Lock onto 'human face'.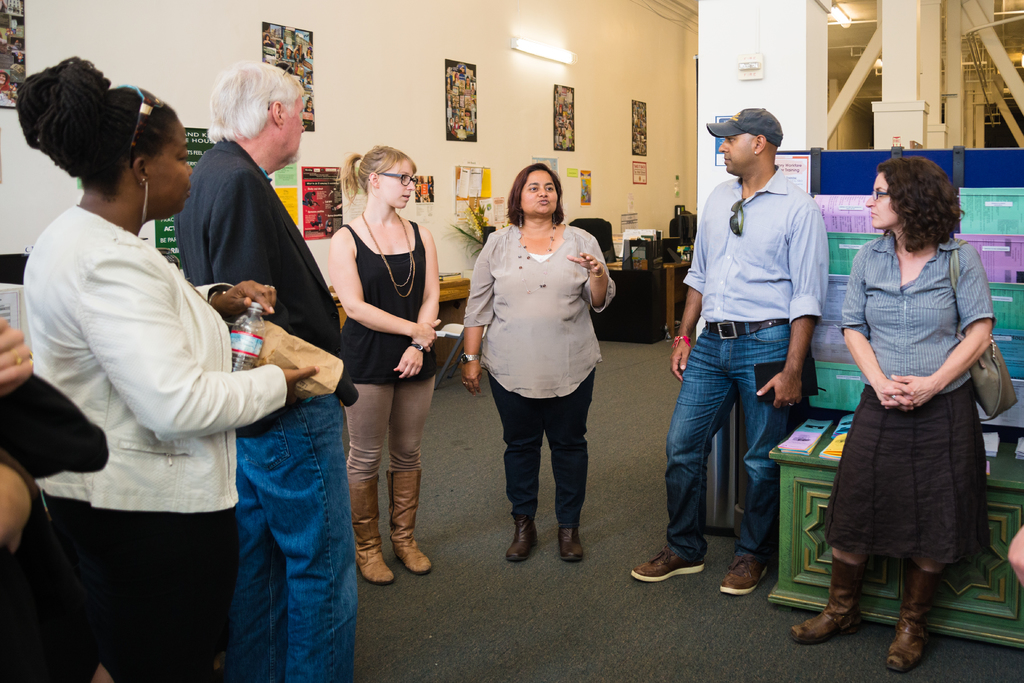
Locked: <region>152, 124, 191, 215</region>.
